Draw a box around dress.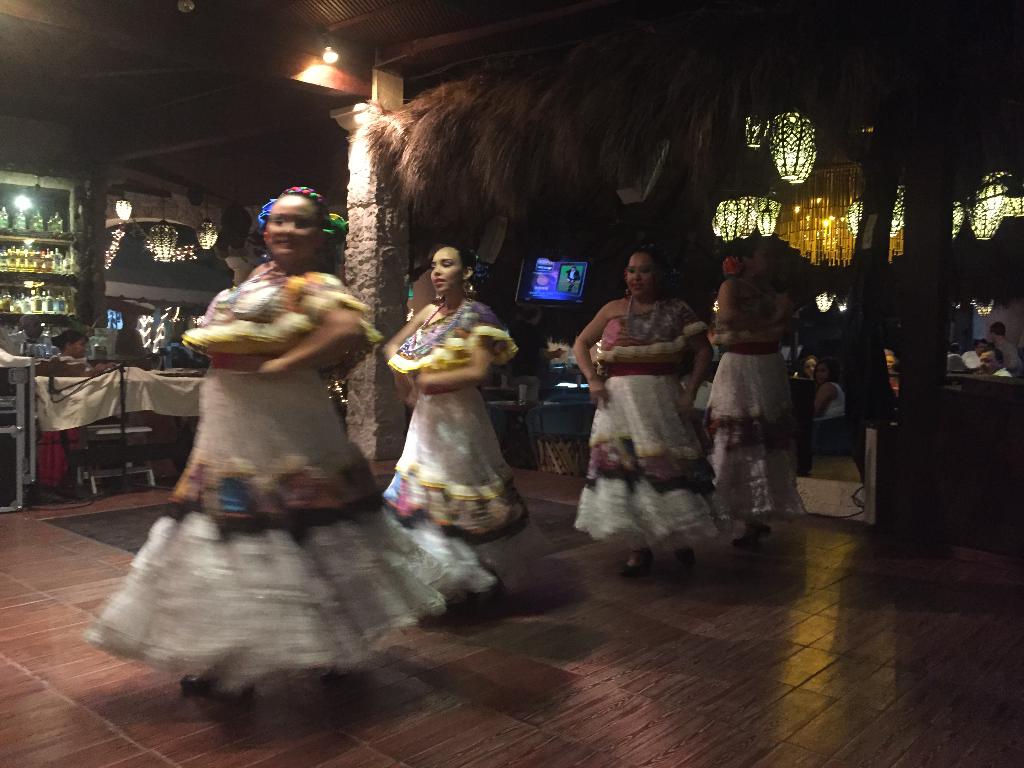
569:302:719:549.
